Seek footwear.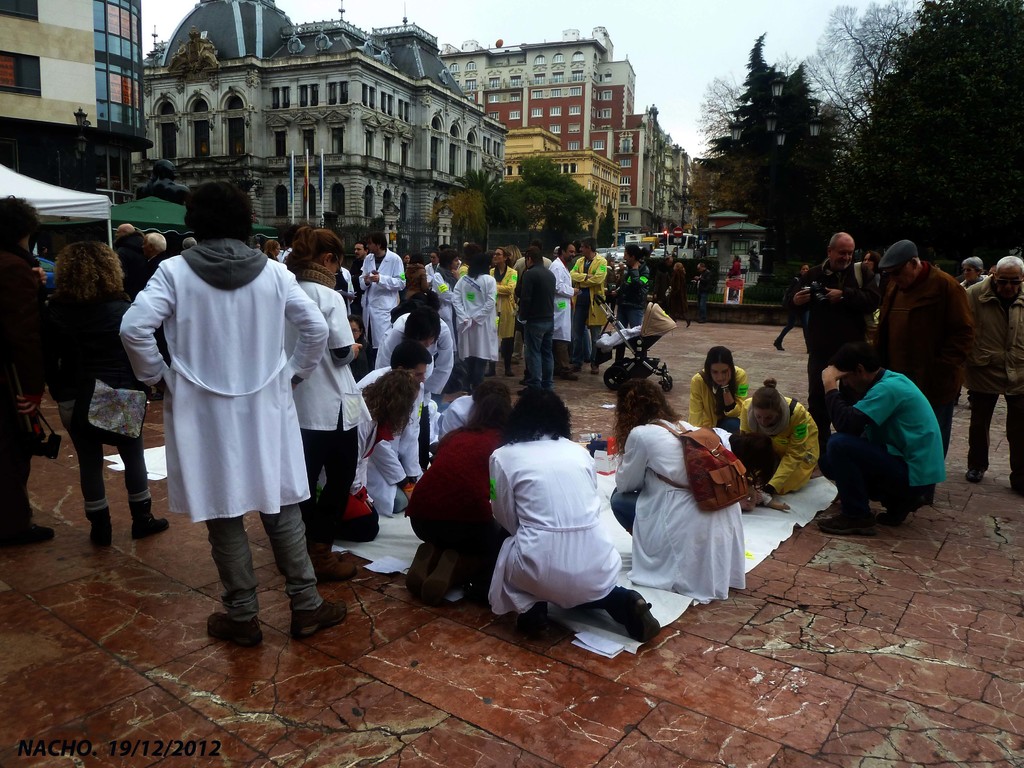
(86,505,118,550).
